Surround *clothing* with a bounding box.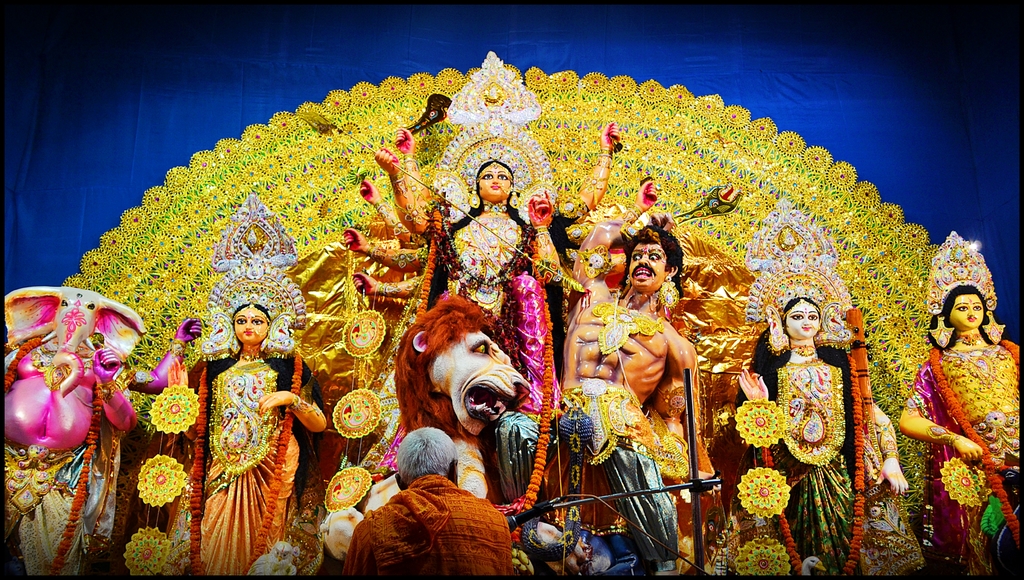
(161, 354, 319, 579).
